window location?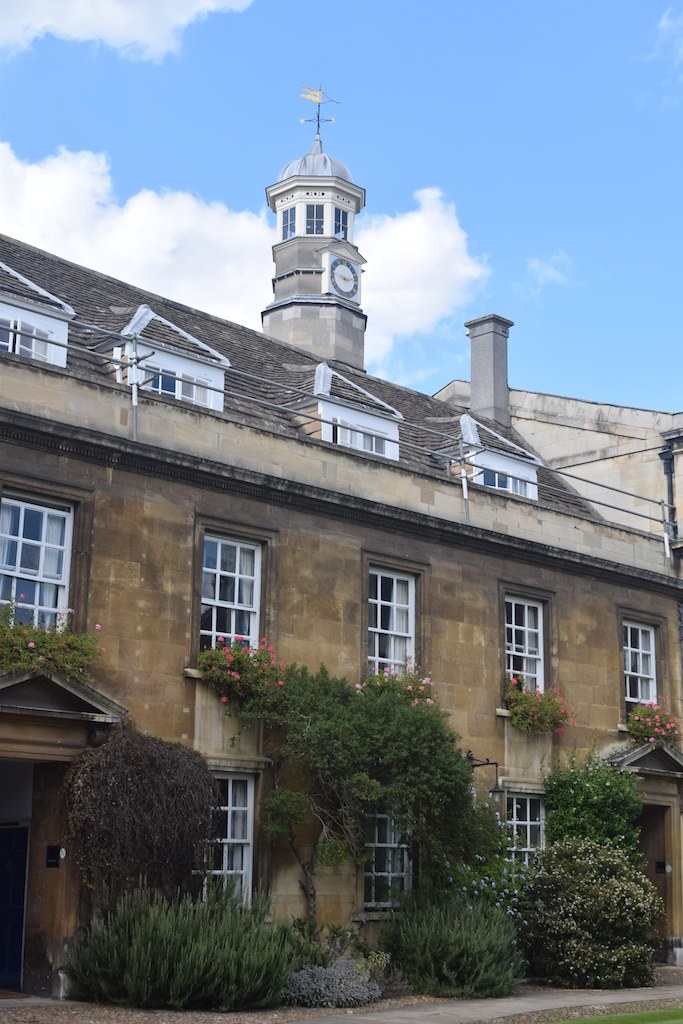
bbox=[0, 505, 72, 661]
